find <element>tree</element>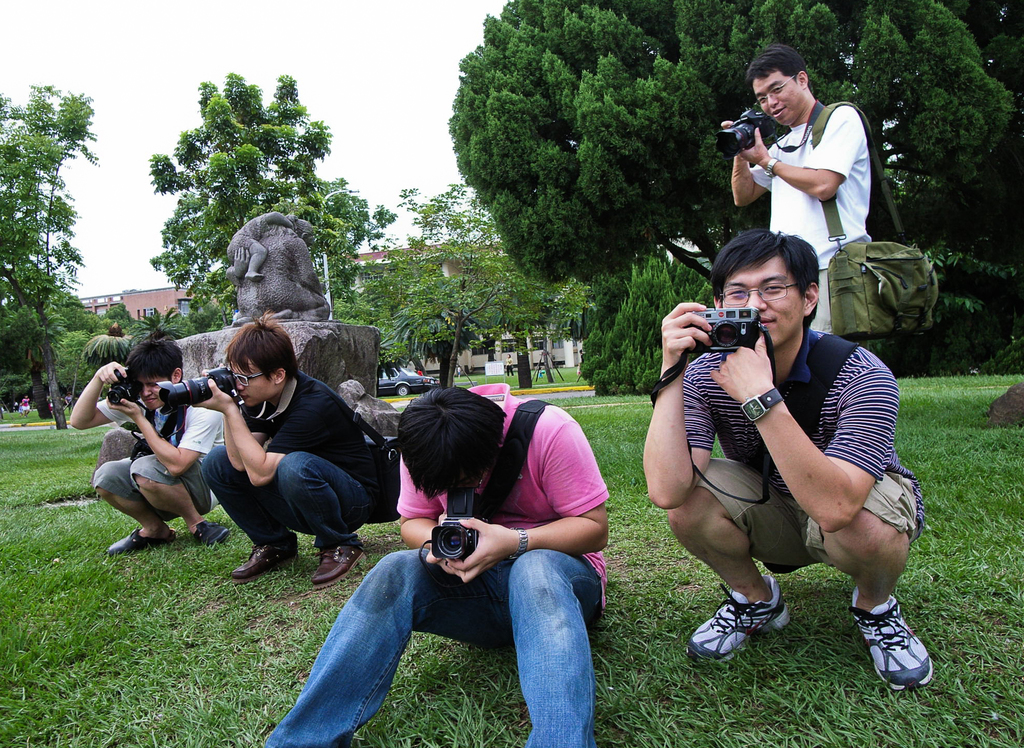
x1=362 y1=209 x2=566 y2=402
